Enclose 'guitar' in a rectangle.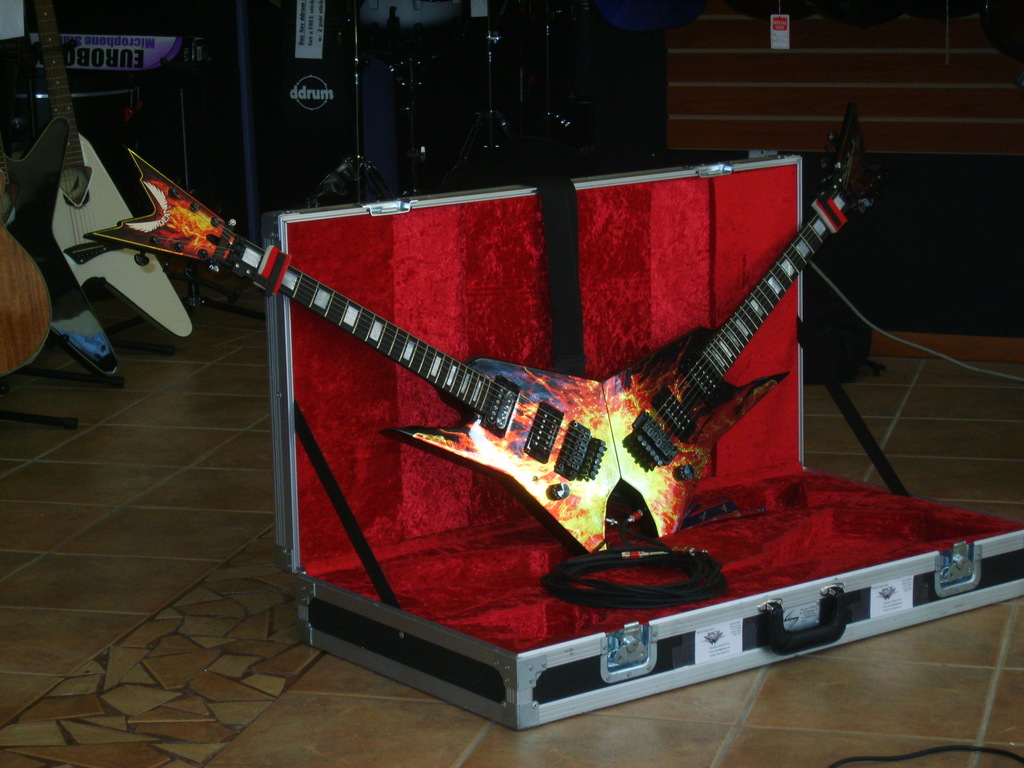
box=[0, 228, 54, 378].
